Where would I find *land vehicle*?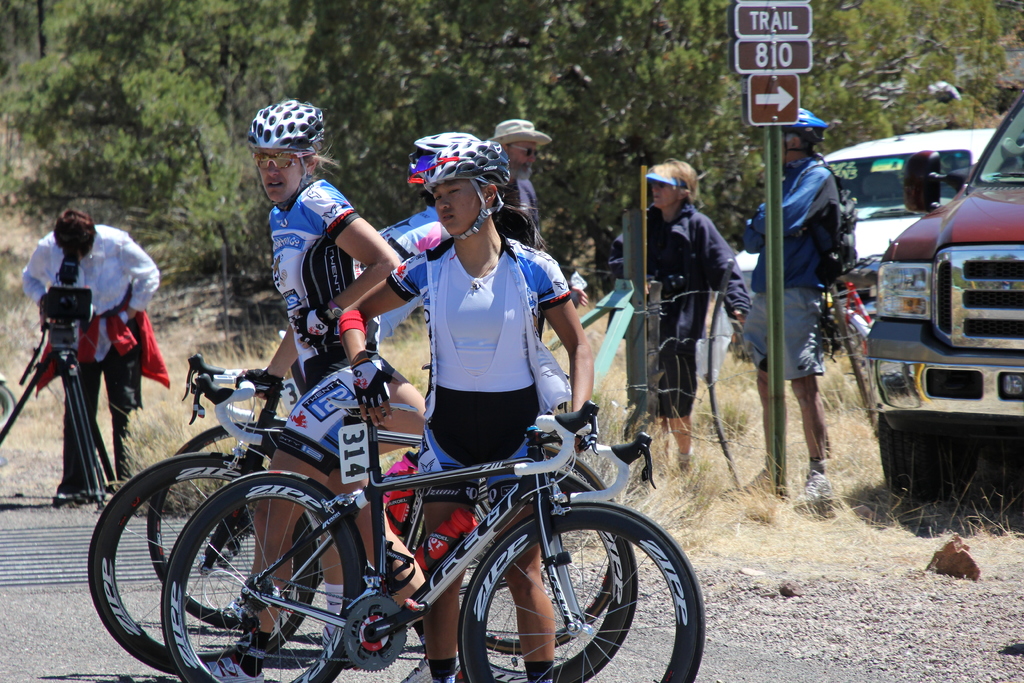
At [x1=737, y1=123, x2=1000, y2=302].
